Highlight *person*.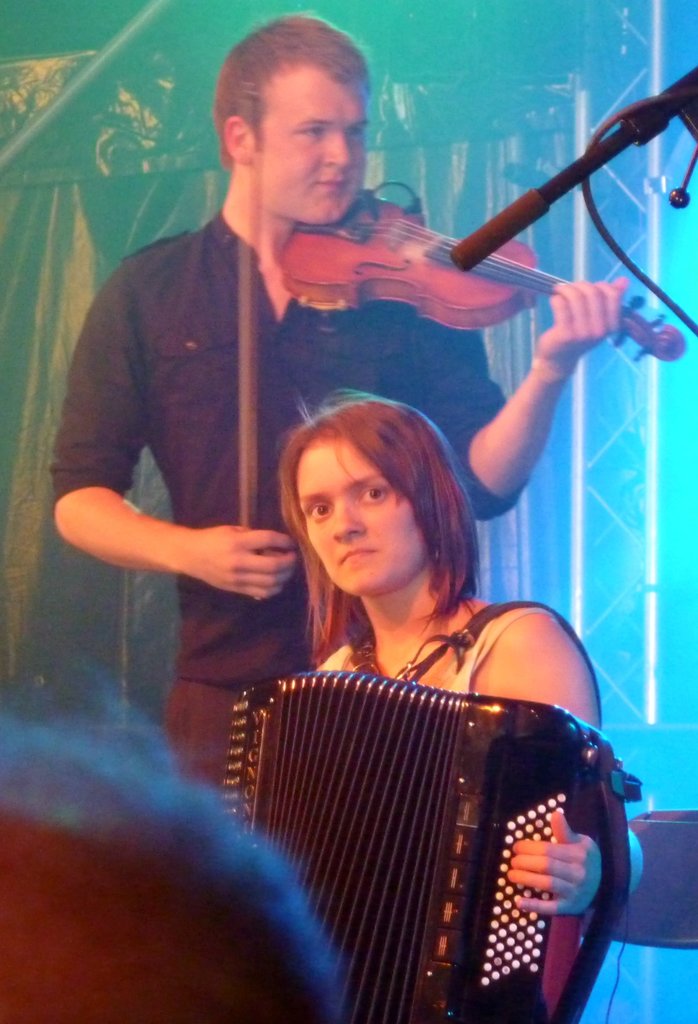
Highlighted region: rect(274, 384, 647, 913).
